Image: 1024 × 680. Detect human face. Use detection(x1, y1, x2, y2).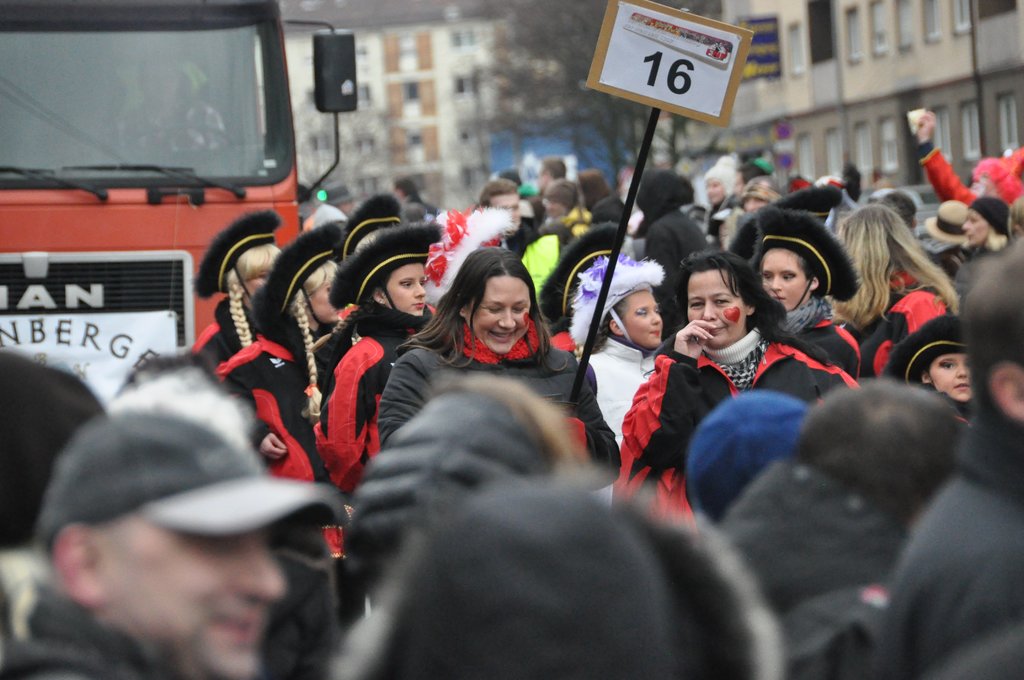
detection(110, 519, 285, 679).
